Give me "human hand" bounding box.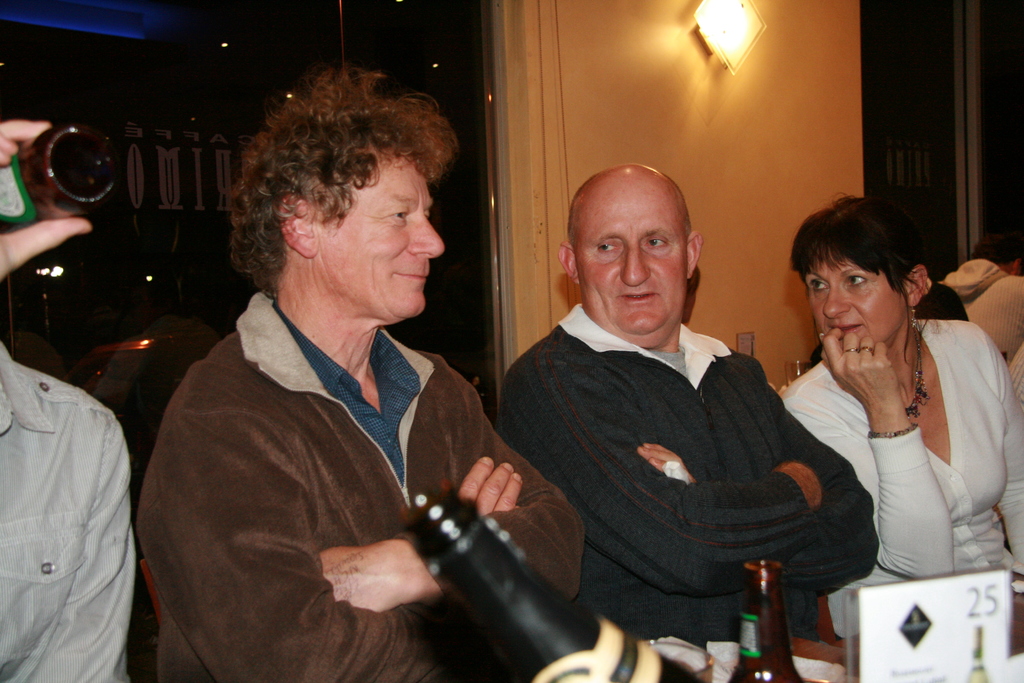
pyautogui.locateOnScreen(455, 454, 525, 522).
